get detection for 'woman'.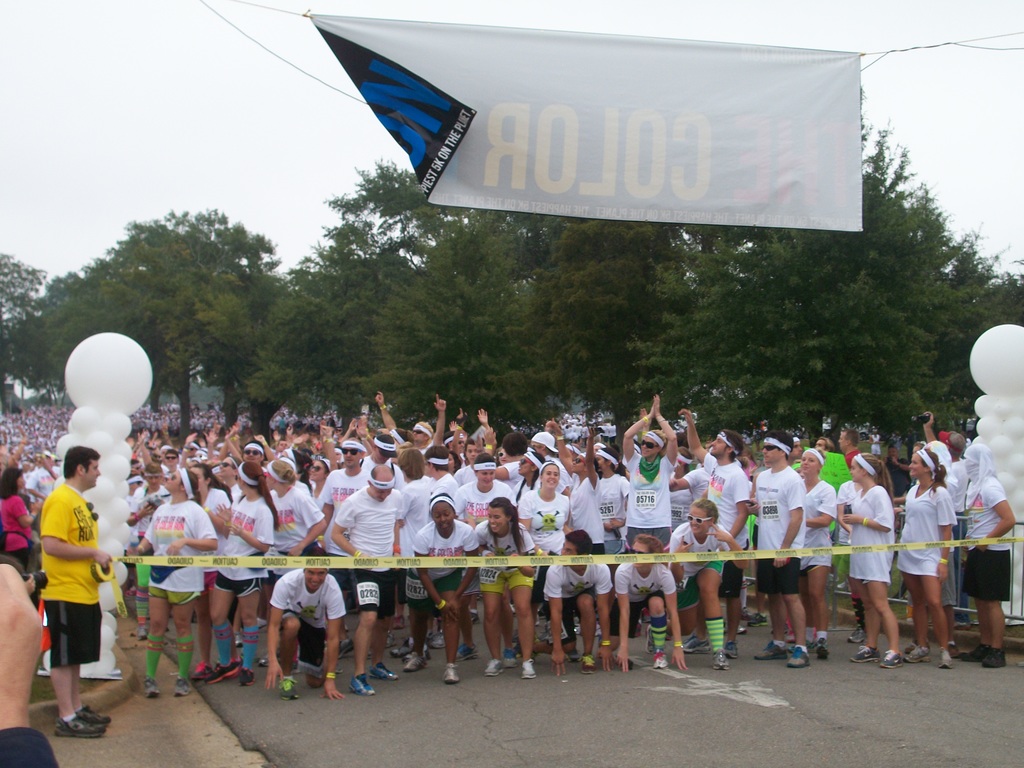
Detection: 620,390,680,650.
